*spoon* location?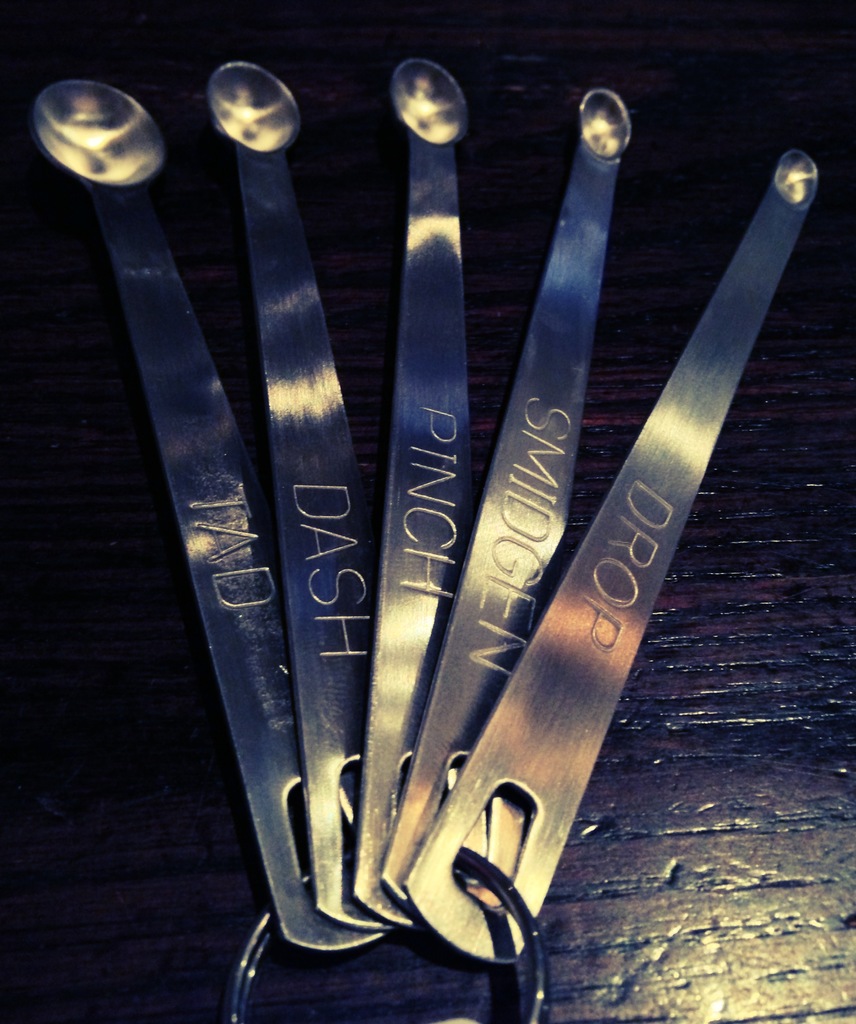
(33, 81, 384, 954)
